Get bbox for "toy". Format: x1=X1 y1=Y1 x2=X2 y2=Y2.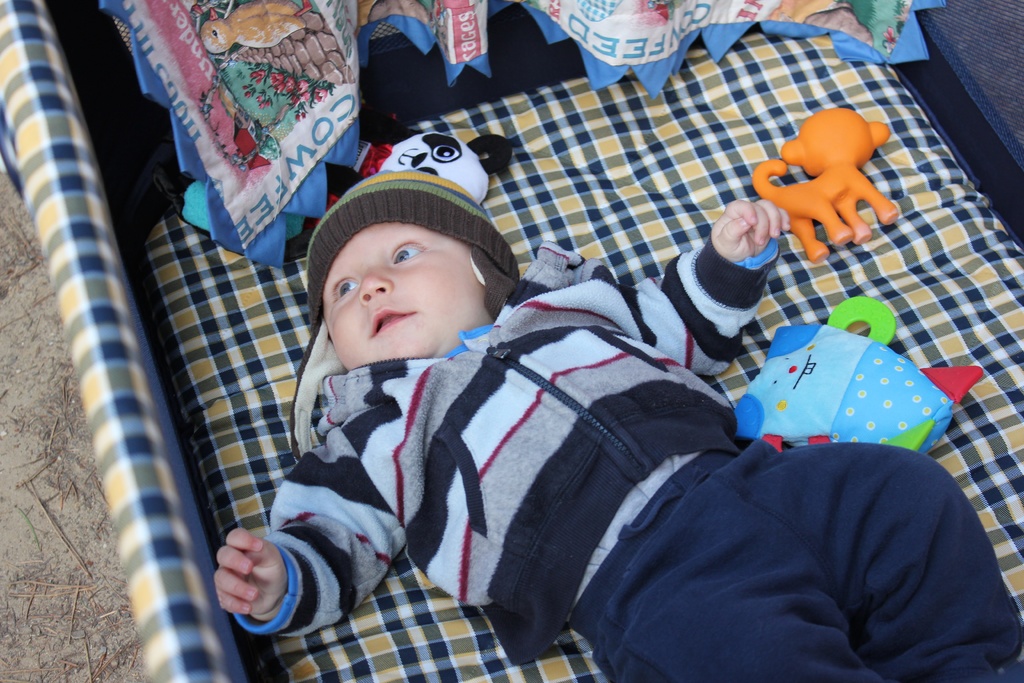
x1=719 y1=286 x2=978 y2=457.
